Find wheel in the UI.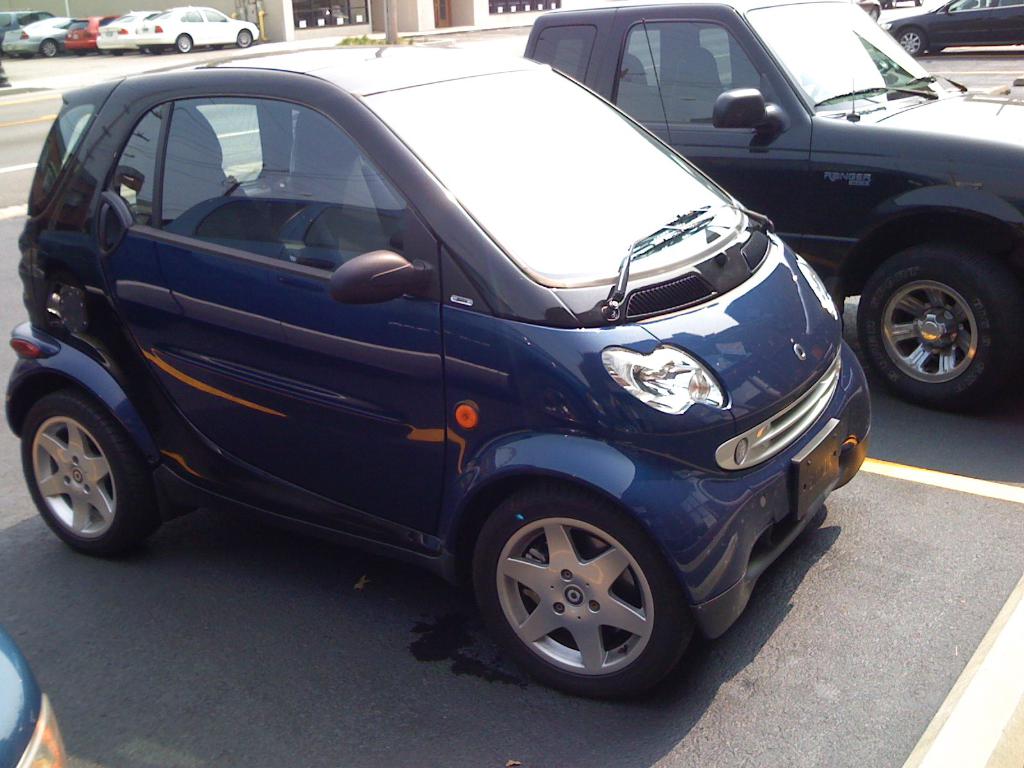
UI element at 854, 246, 1021, 410.
